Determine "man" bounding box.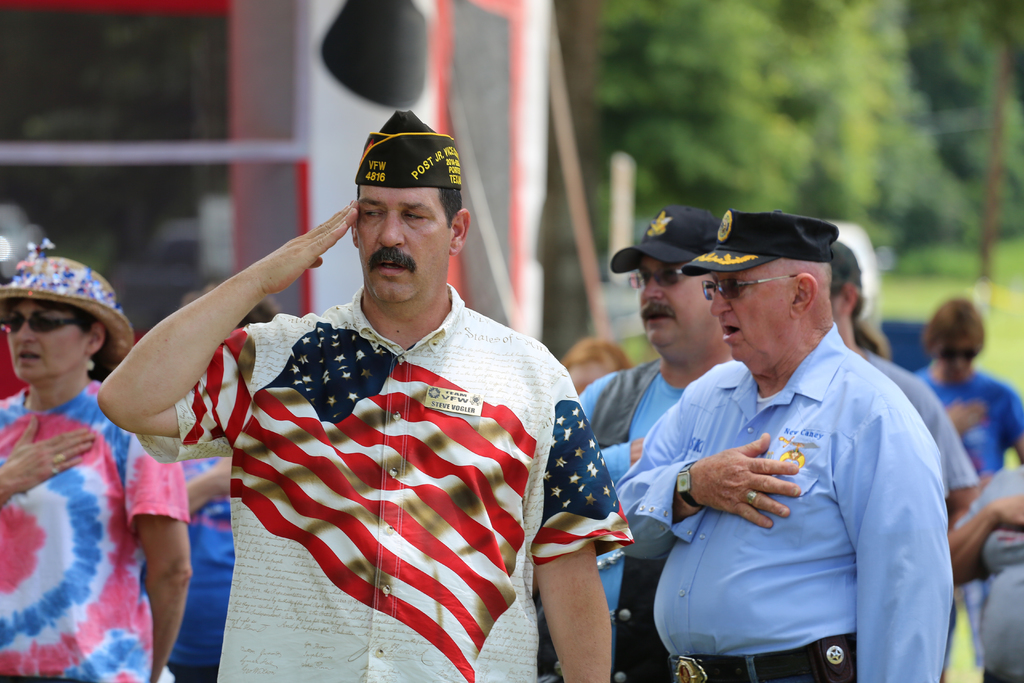
Determined: BBox(637, 185, 957, 668).
